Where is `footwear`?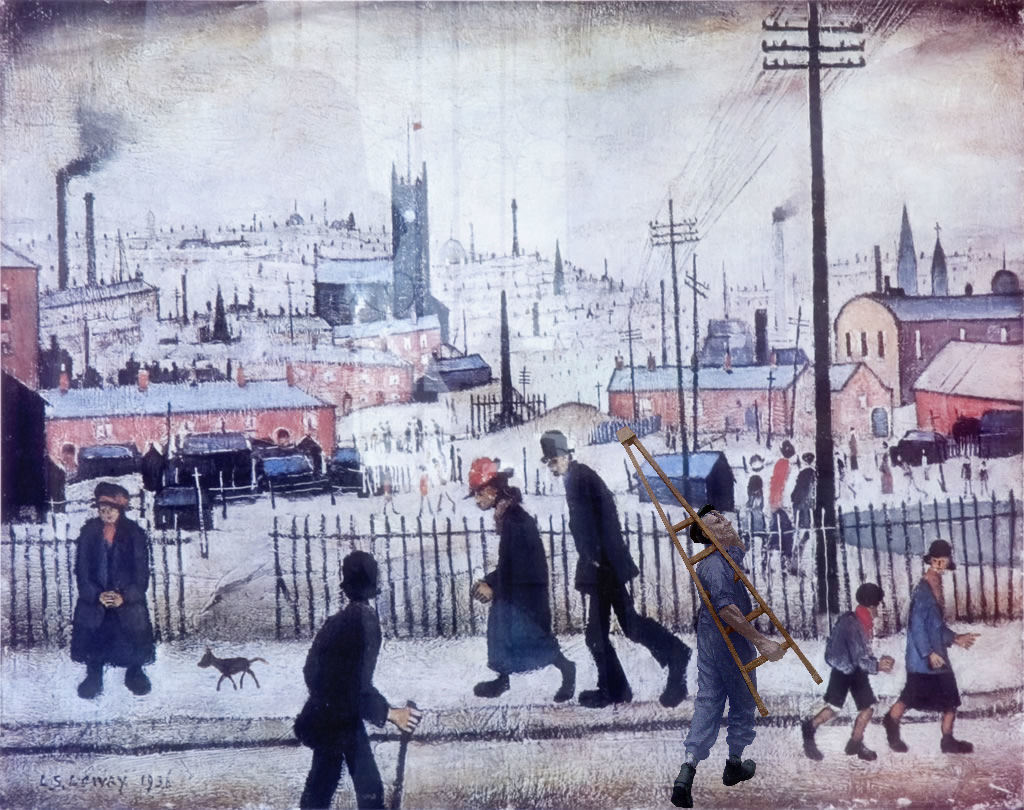
locate(941, 735, 970, 745).
